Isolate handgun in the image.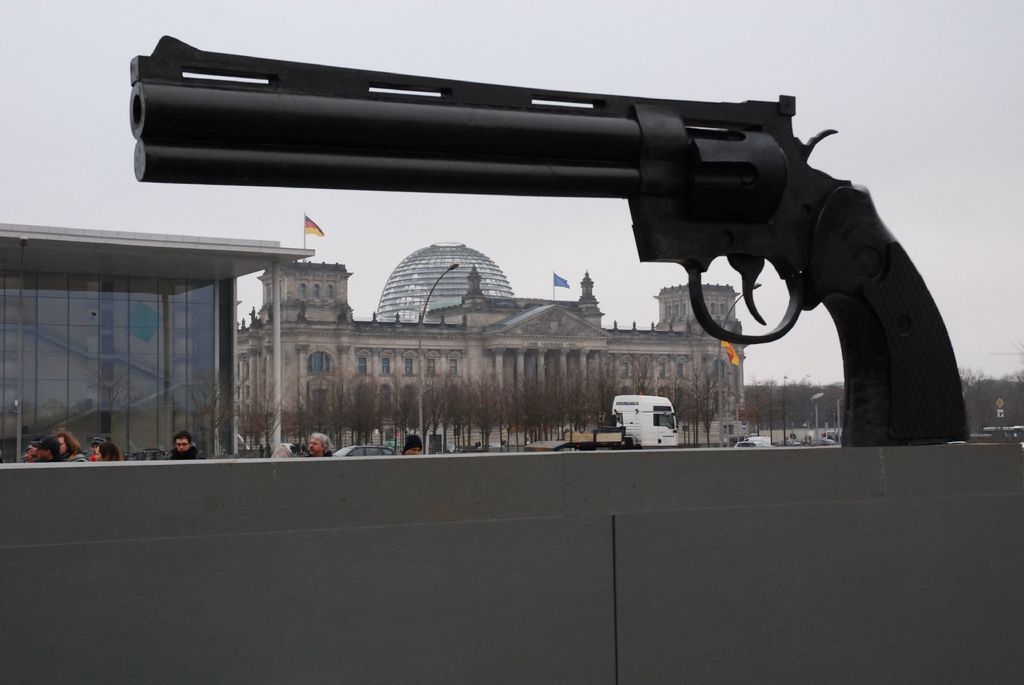
Isolated region: <bbox>124, 38, 971, 451</bbox>.
